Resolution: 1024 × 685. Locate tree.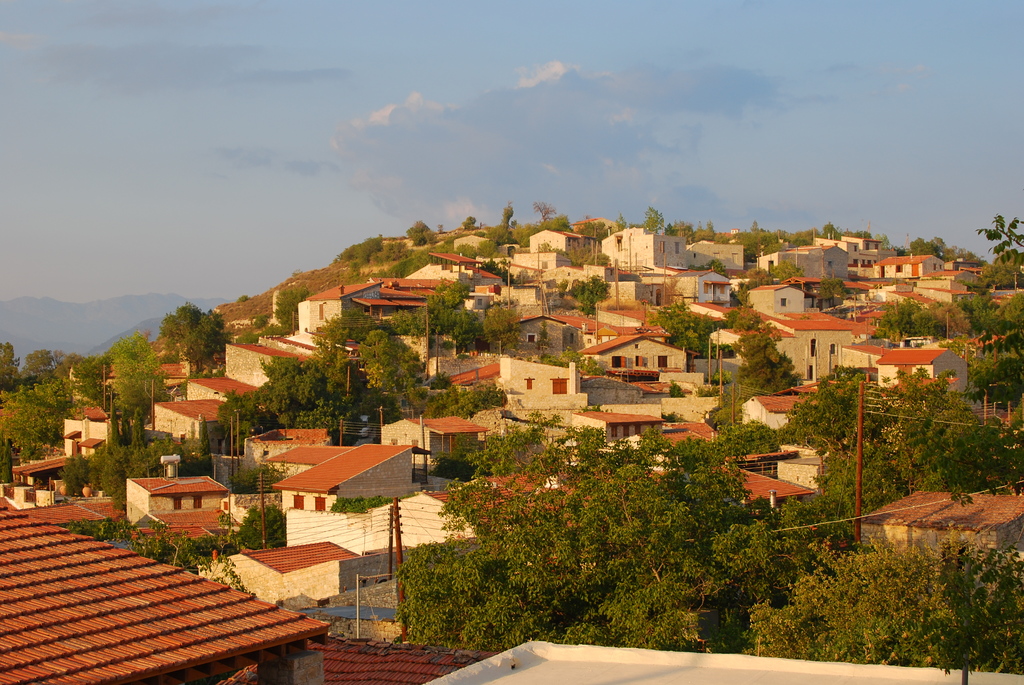
select_region(745, 539, 1023, 668).
